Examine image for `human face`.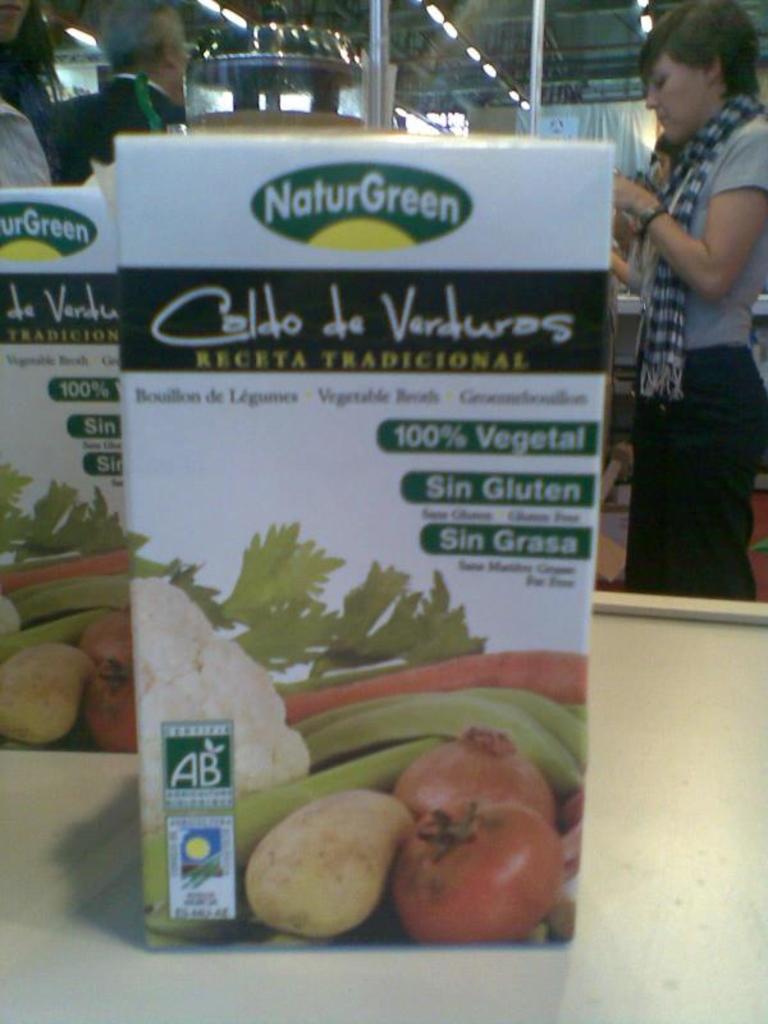
Examination result: <region>0, 3, 29, 38</region>.
